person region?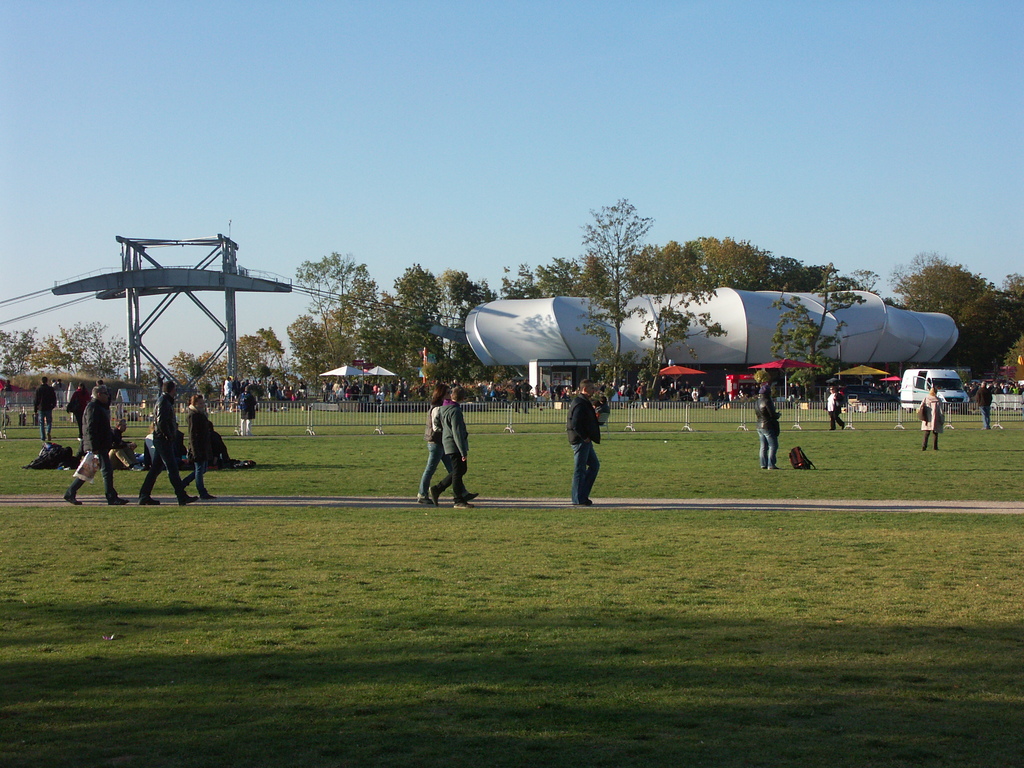
[563,372,612,504]
